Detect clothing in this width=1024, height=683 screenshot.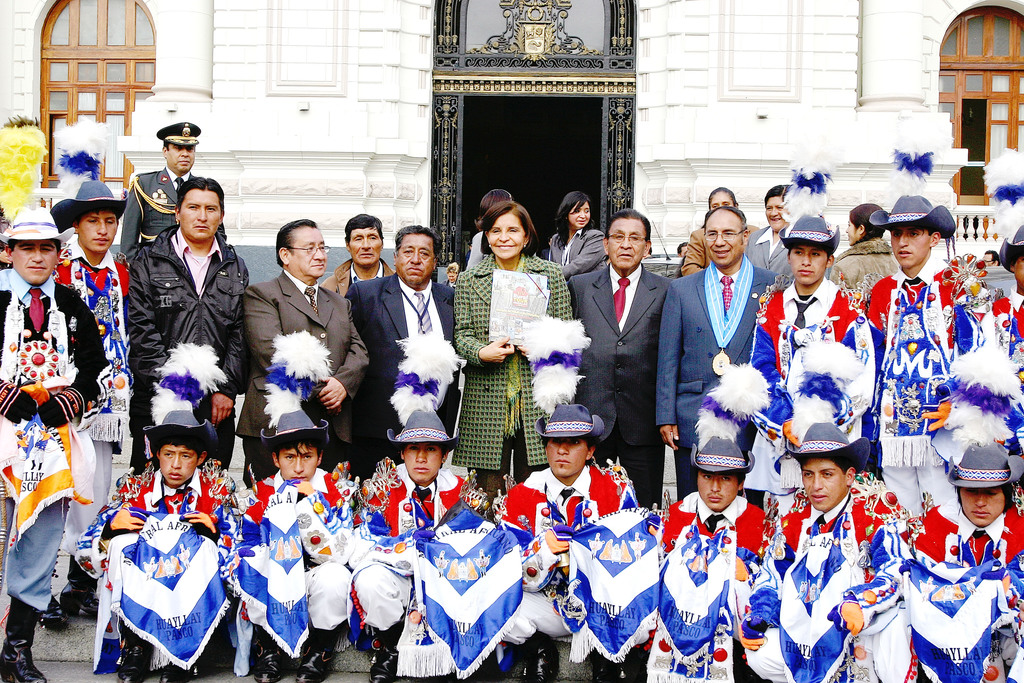
Detection: x1=675 y1=221 x2=758 y2=277.
